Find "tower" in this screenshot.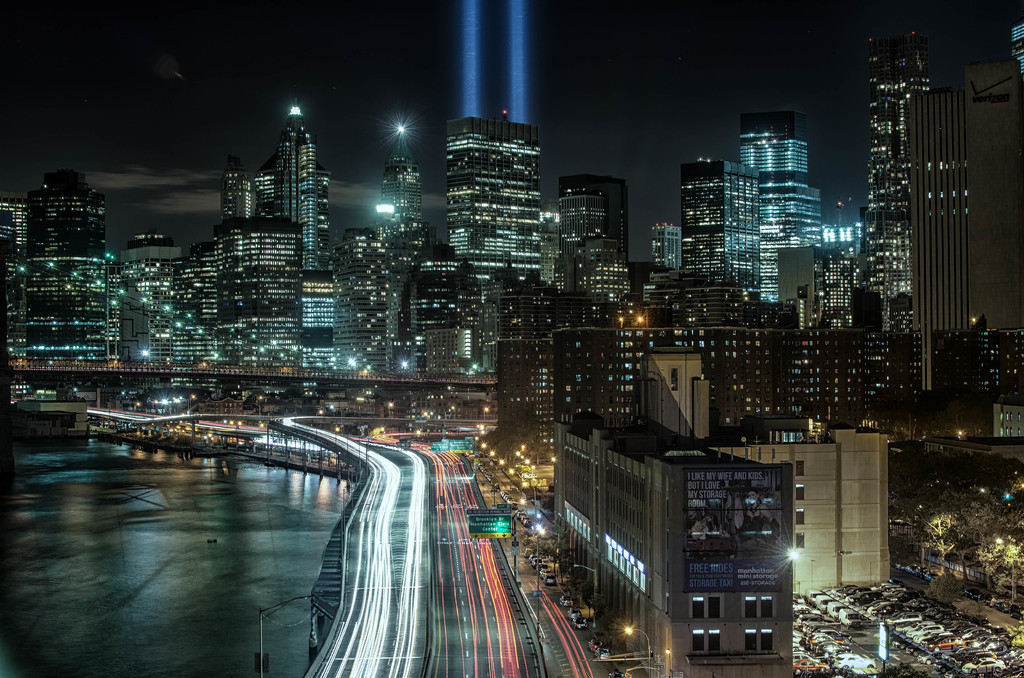
The bounding box for "tower" is (left=758, top=179, right=821, bottom=304).
